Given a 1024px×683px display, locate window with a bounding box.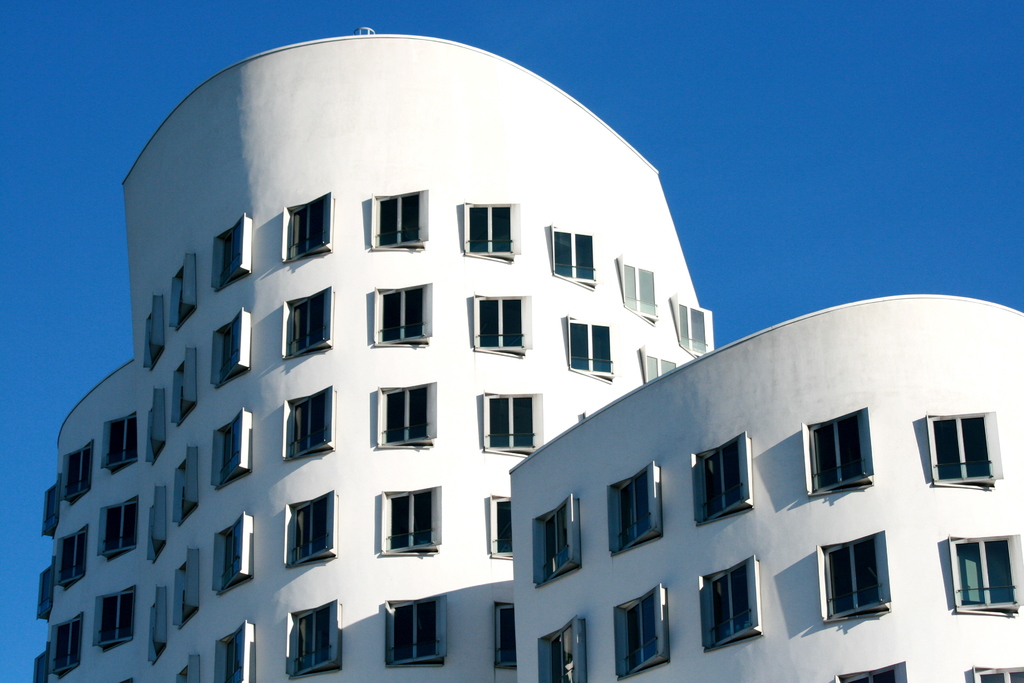
Located: bbox=[99, 498, 136, 566].
